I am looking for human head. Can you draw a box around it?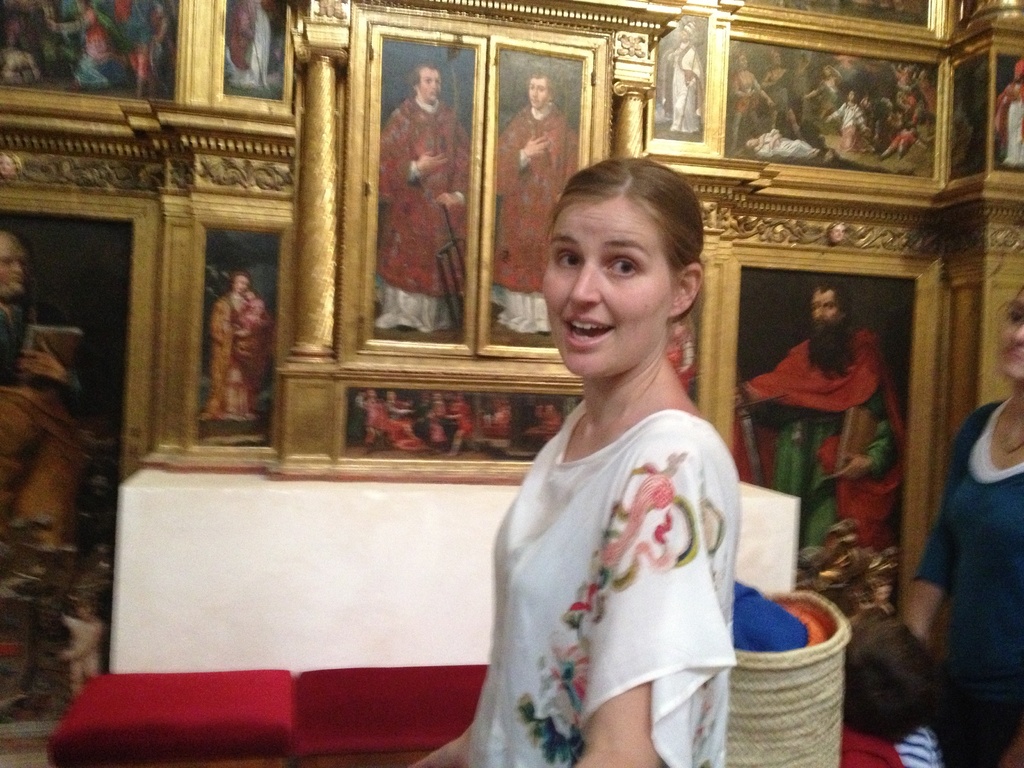
Sure, the bounding box is (left=0, top=232, right=36, bottom=296).
